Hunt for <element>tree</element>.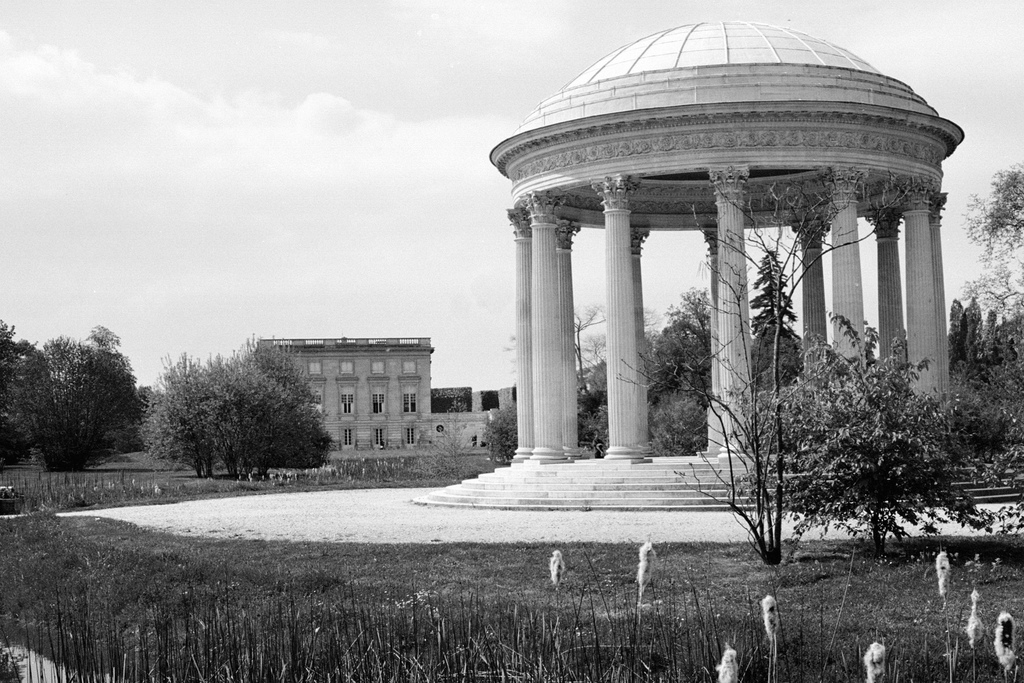
Hunted down at 0:320:136:472.
